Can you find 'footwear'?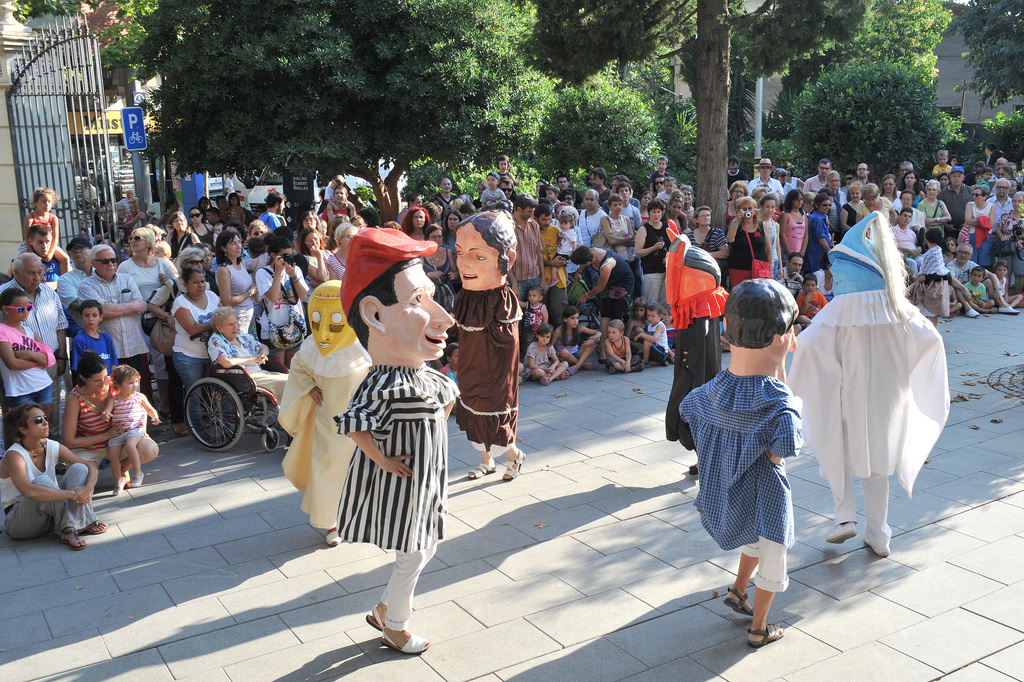
Yes, bounding box: crop(127, 470, 147, 488).
